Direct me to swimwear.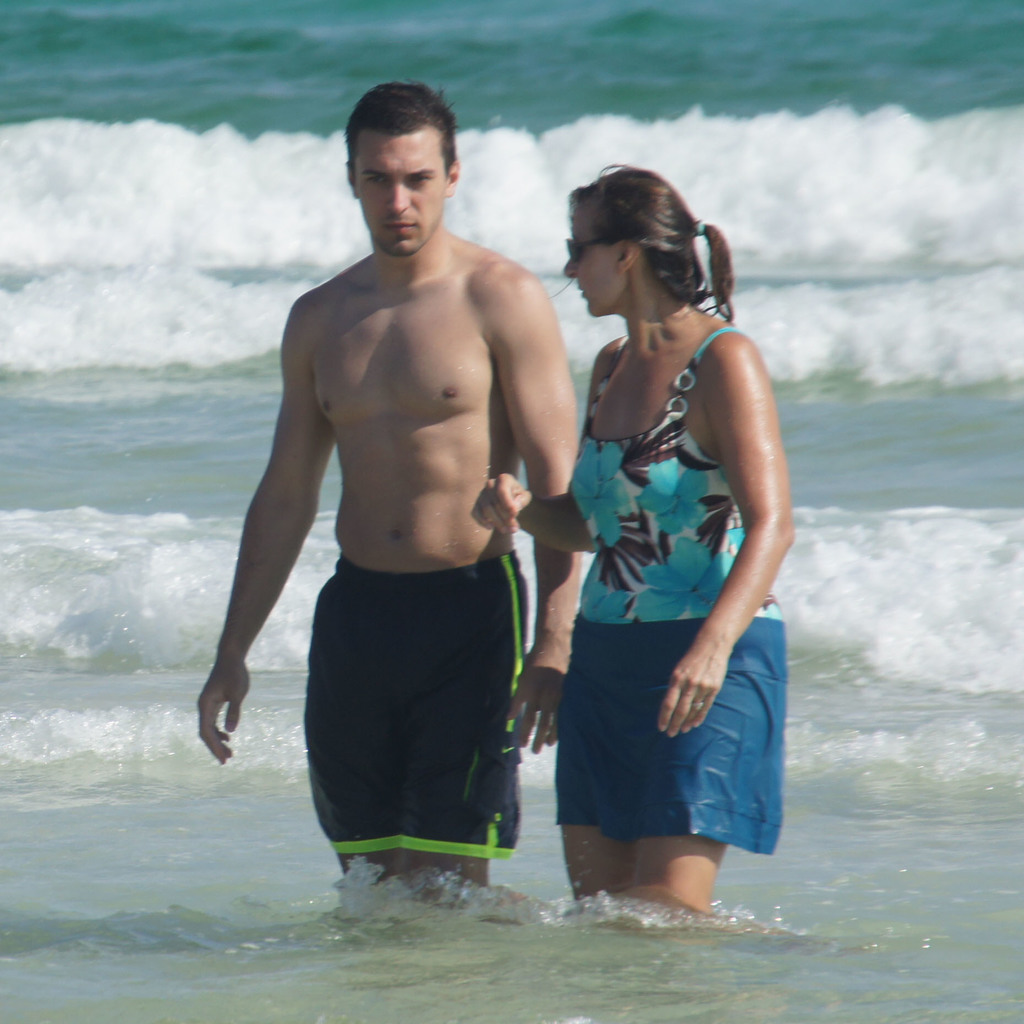
Direction: {"left": 304, "top": 548, "right": 527, "bottom": 863}.
